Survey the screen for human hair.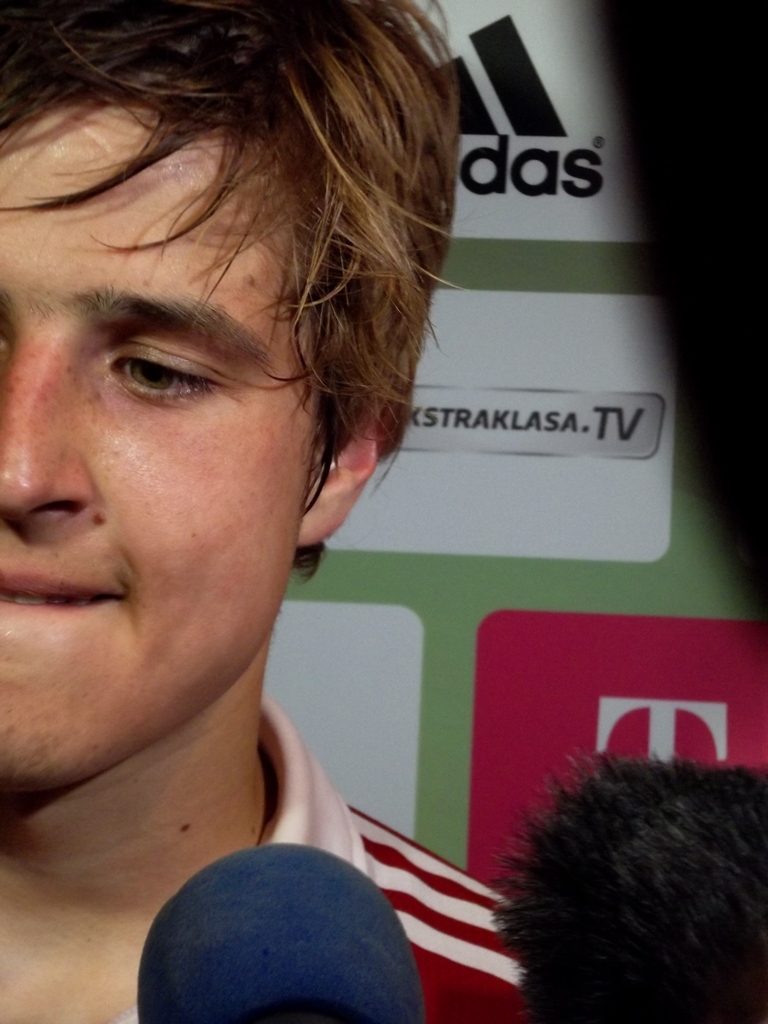
Survey found: x1=488 y1=743 x2=767 y2=1023.
